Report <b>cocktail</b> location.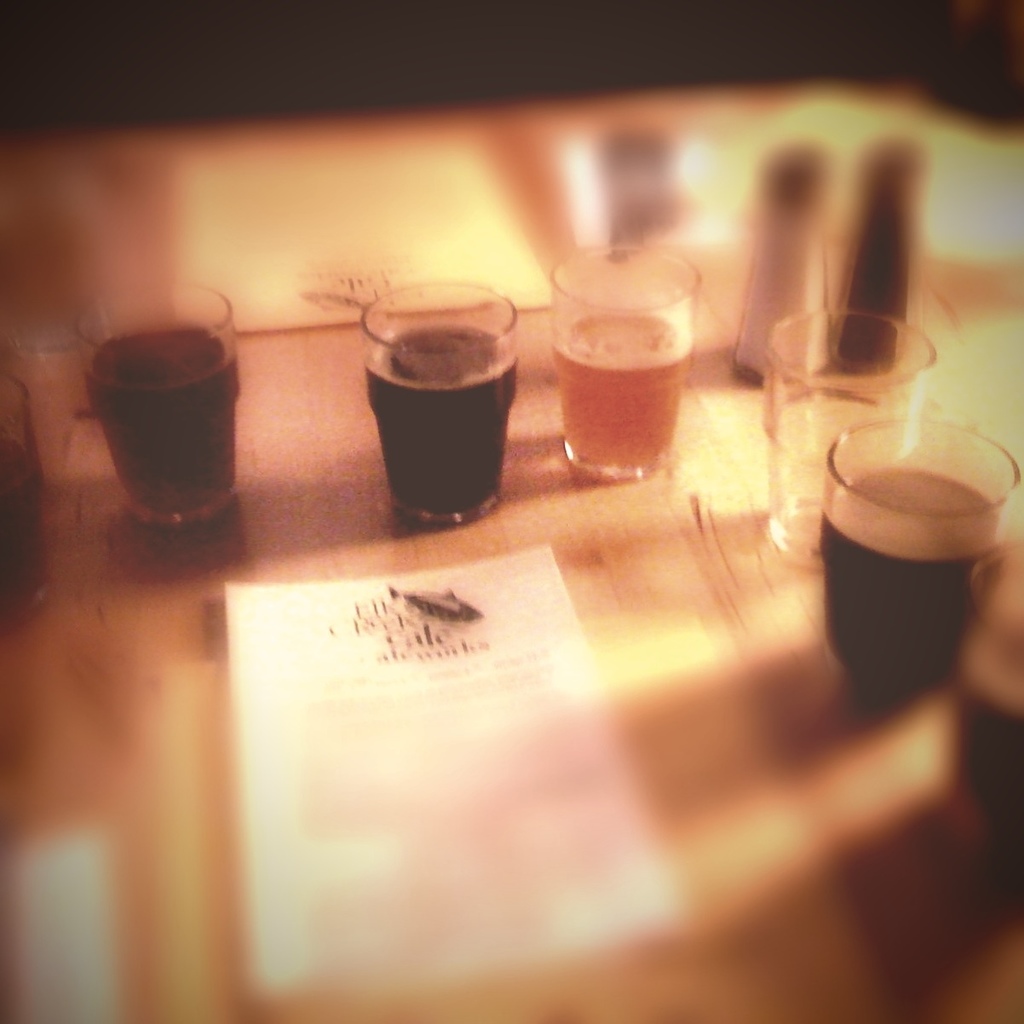
Report: 363:277:519:521.
